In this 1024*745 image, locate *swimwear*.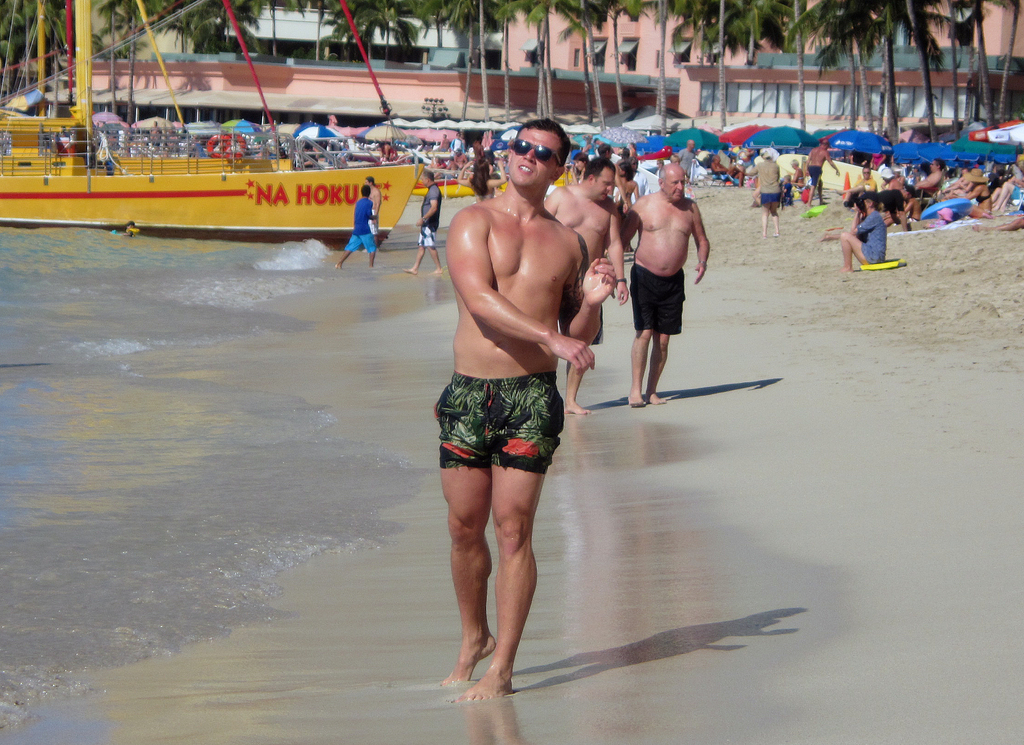
Bounding box: {"left": 434, "top": 370, "right": 562, "bottom": 472}.
